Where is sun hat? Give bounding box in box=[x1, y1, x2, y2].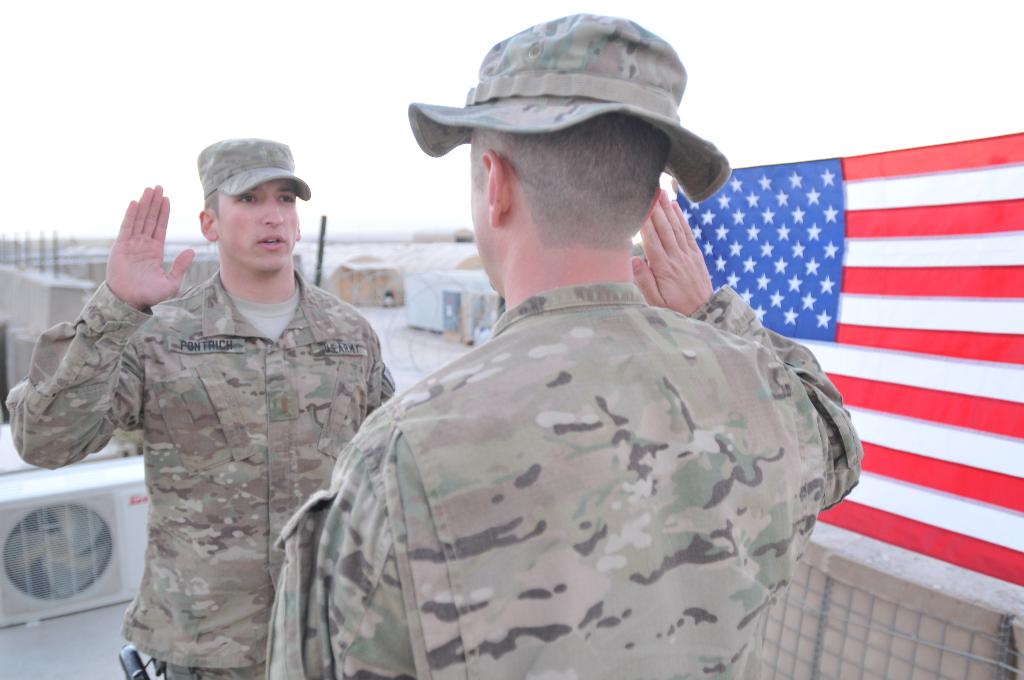
box=[402, 10, 735, 209].
